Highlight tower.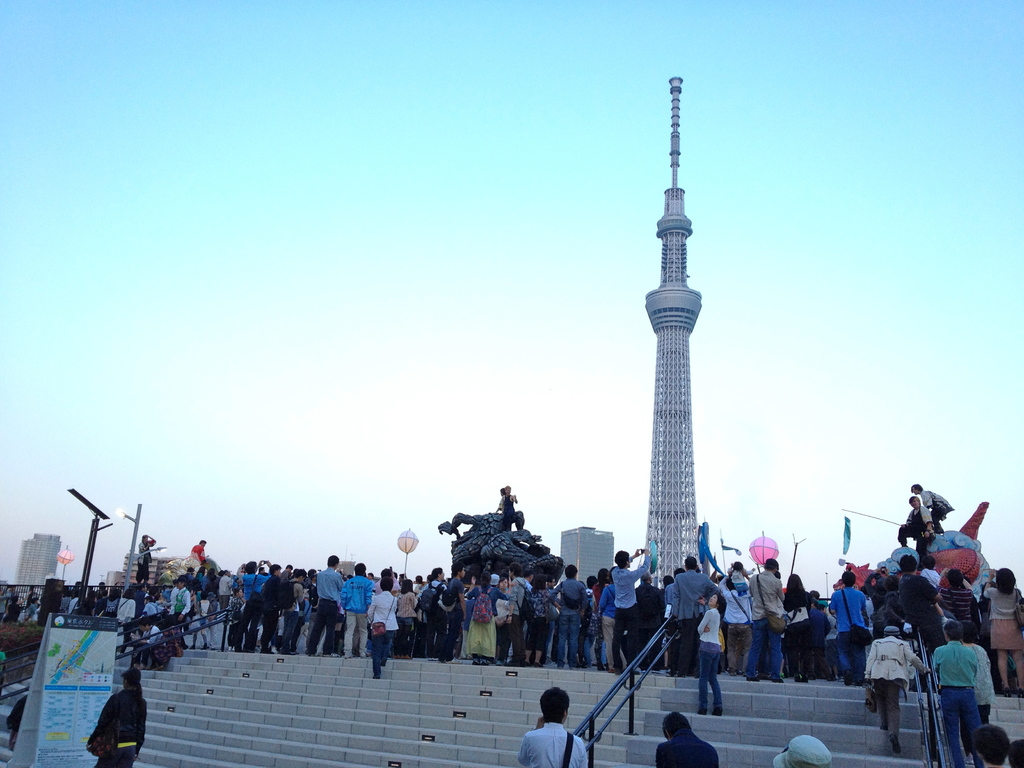
Highlighted region: {"left": 12, "top": 534, "right": 63, "bottom": 581}.
